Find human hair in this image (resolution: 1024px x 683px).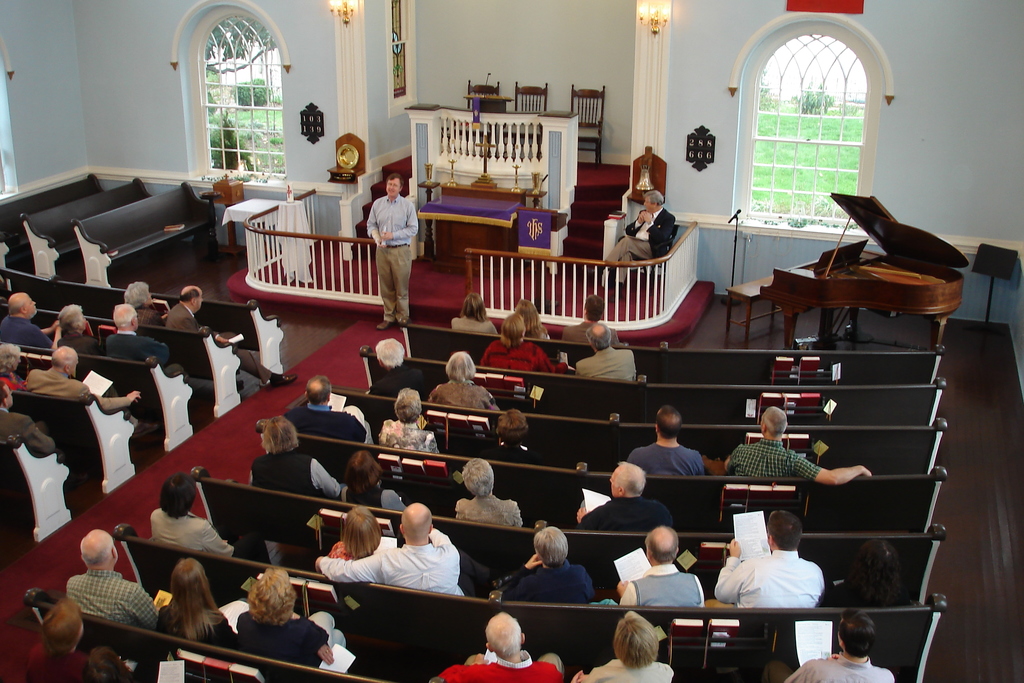
{"x1": 0, "y1": 341, "x2": 22, "y2": 371}.
